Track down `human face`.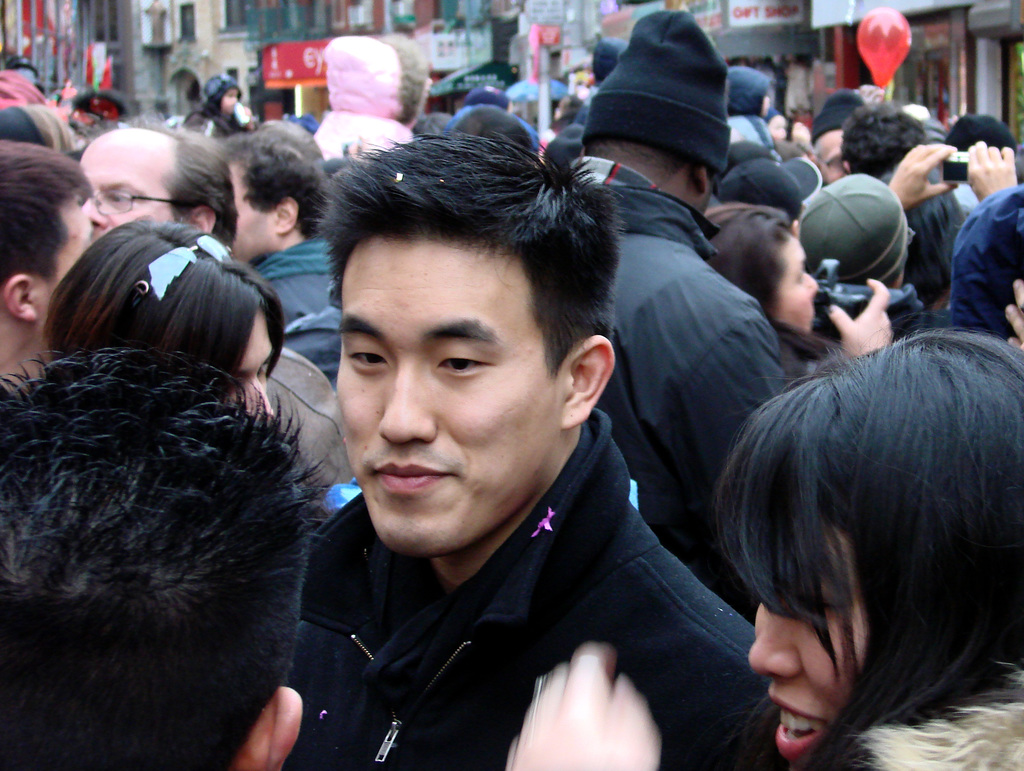
Tracked to (818, 133, 850, 179).
